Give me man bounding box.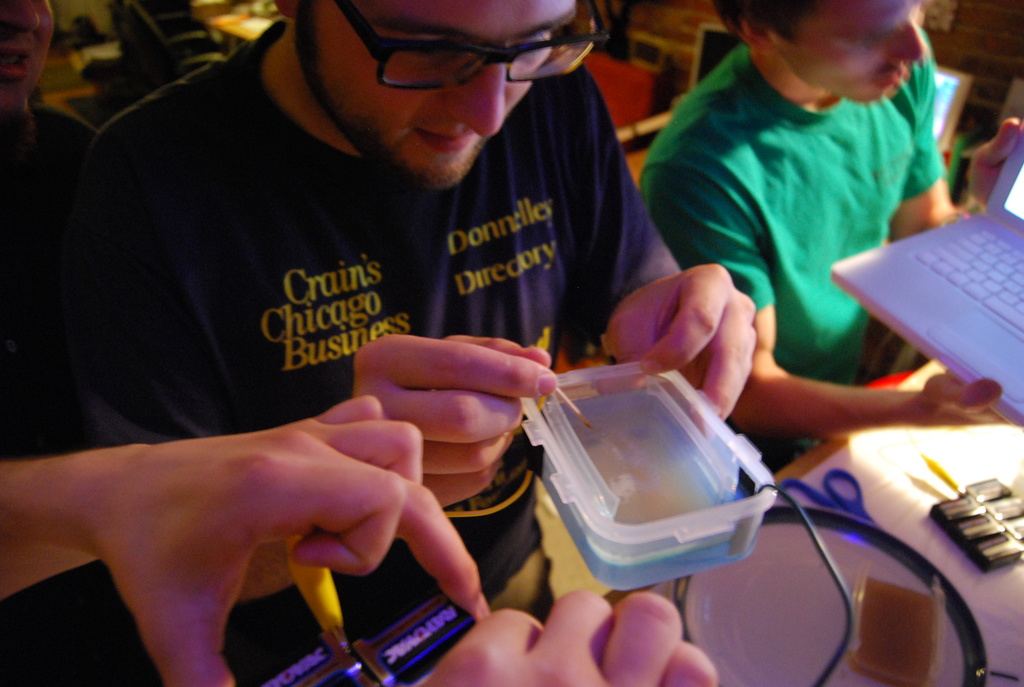
[647, 0, 1023, 485].
